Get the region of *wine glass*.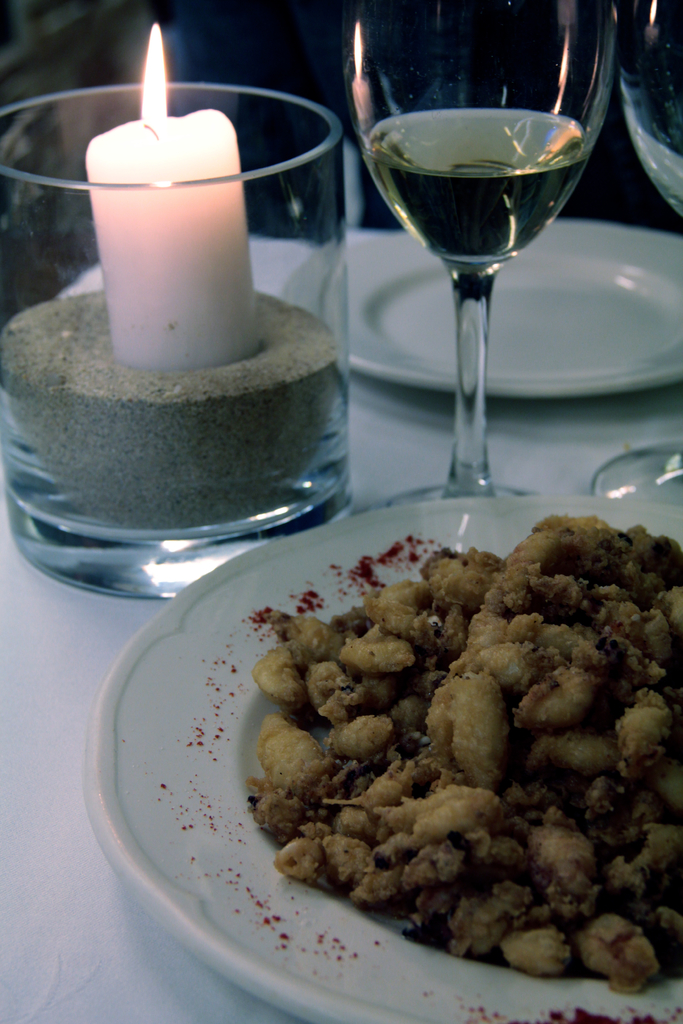
595/0/682/503.
